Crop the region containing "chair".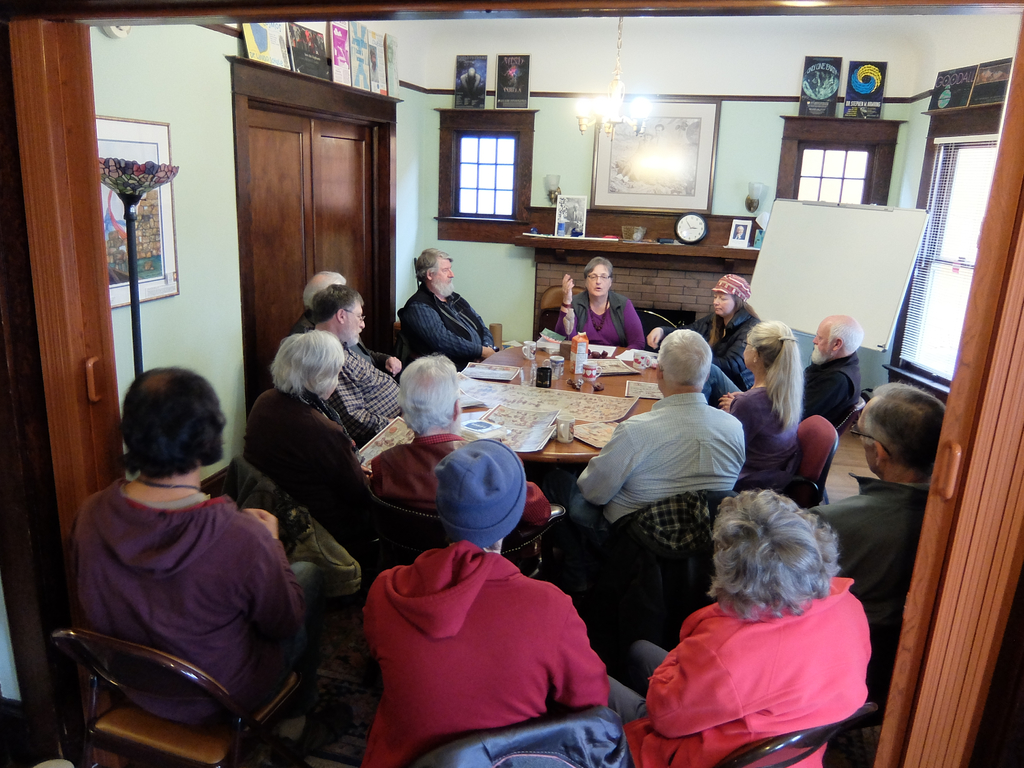
Crop region: {"x1": 757, "y1": 408, "x2": 841, "y2": 504}.
